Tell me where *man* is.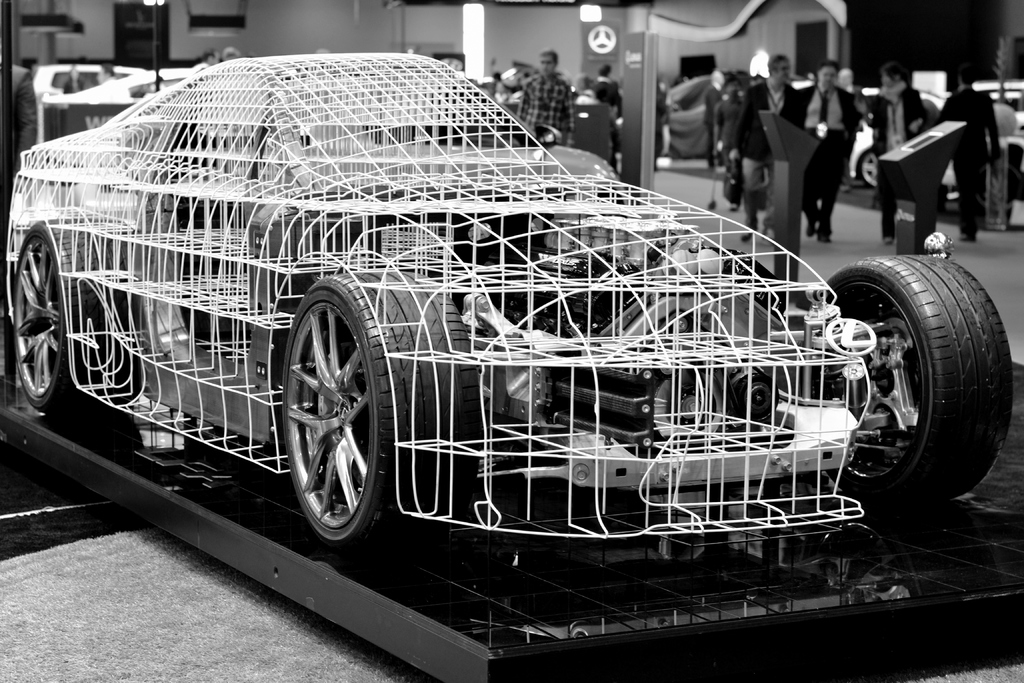
*man* is at <box>941,73,1004,247</box>.
